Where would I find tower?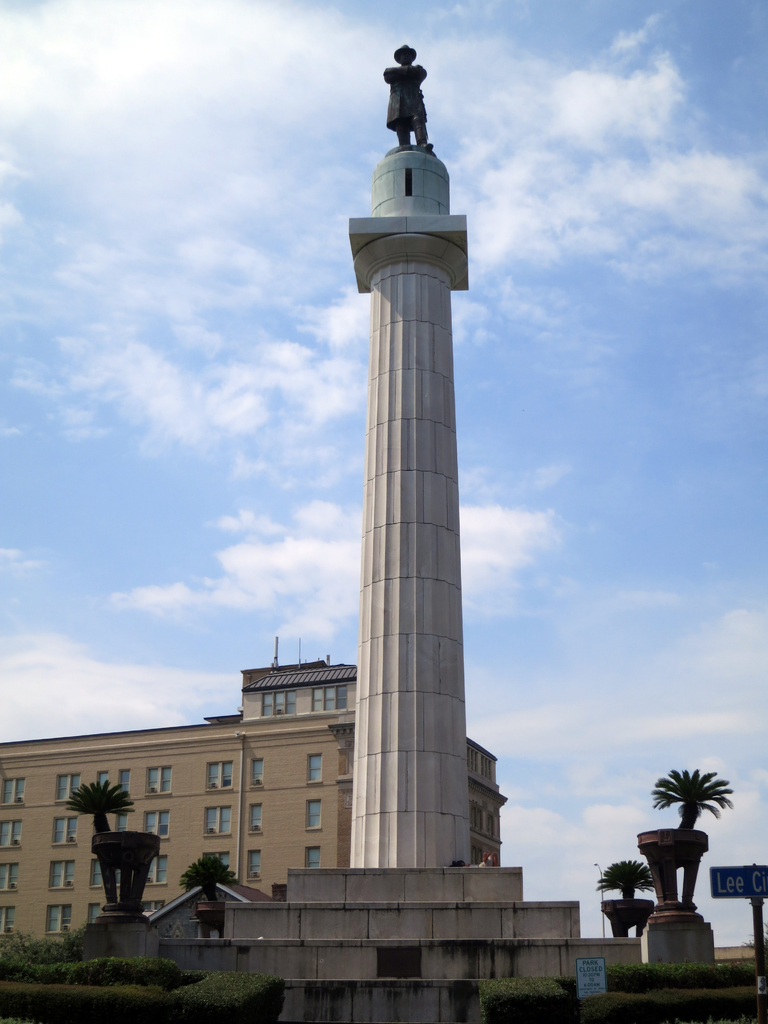
At region(322, 75, 489, 716).
